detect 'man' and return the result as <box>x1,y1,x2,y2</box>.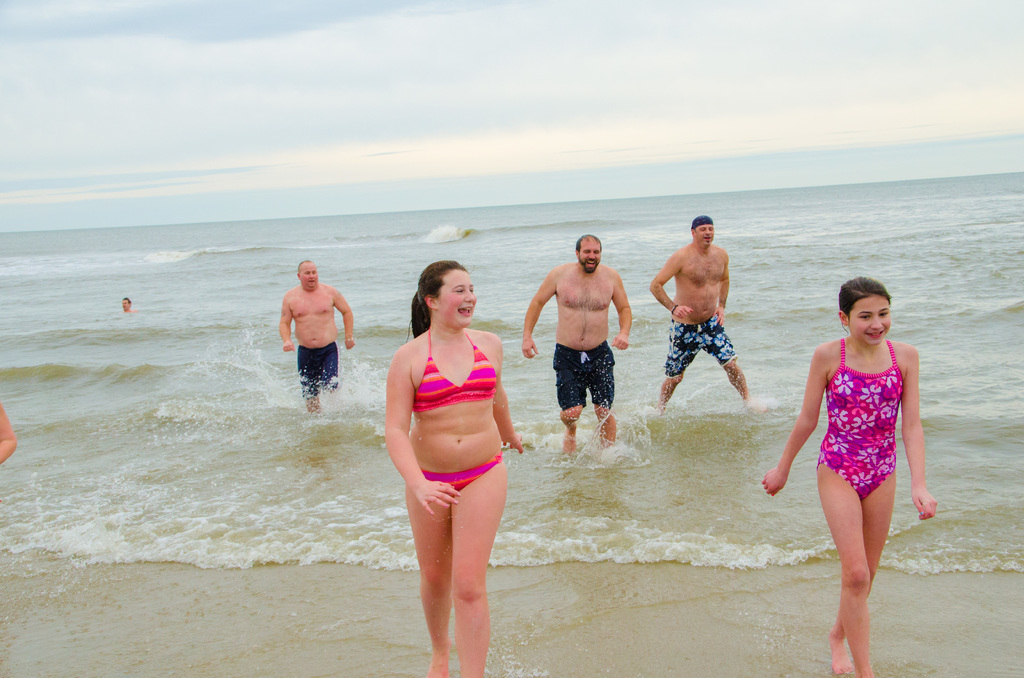
<box>122,294,134,312</box>.
